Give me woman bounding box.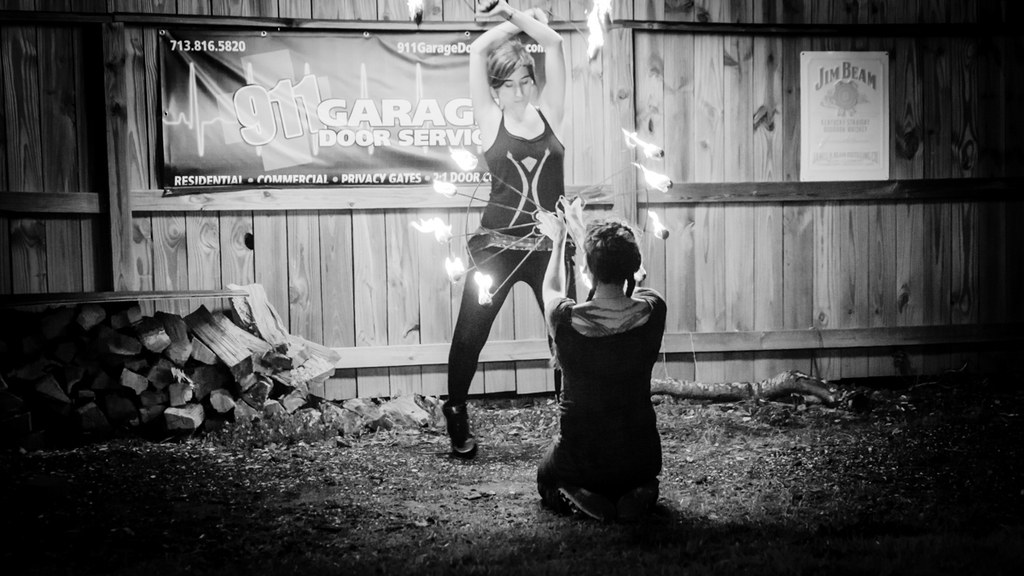
{"x1": 434, "y1": 0, "x2": 568, "y2": 463}.
